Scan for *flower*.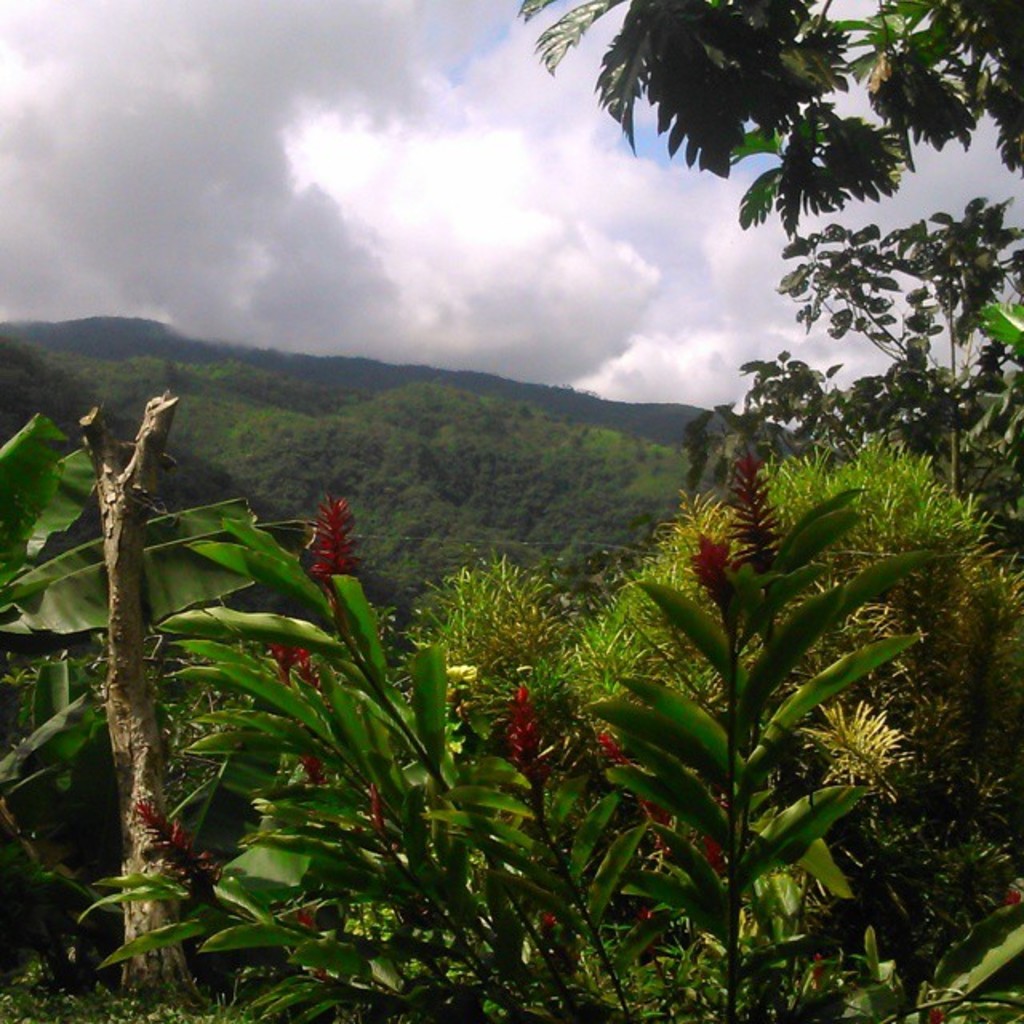
Scan result: bbox=(272, 642, 310, 683).
